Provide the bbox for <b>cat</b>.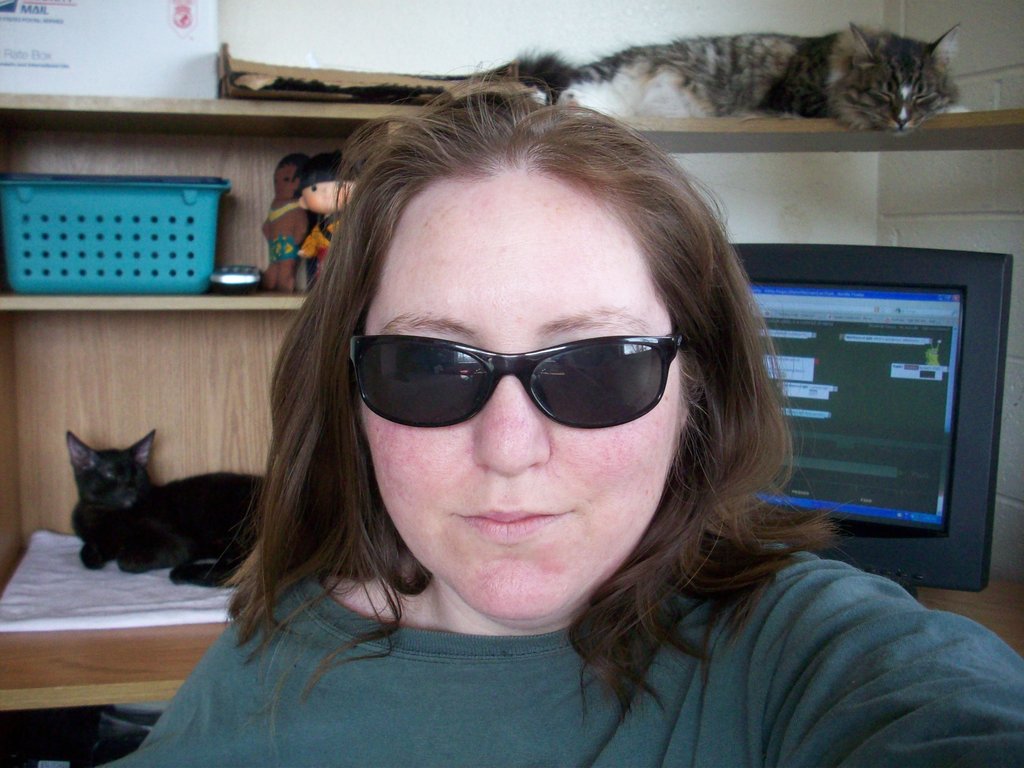
[67, 431, 267, 589].
